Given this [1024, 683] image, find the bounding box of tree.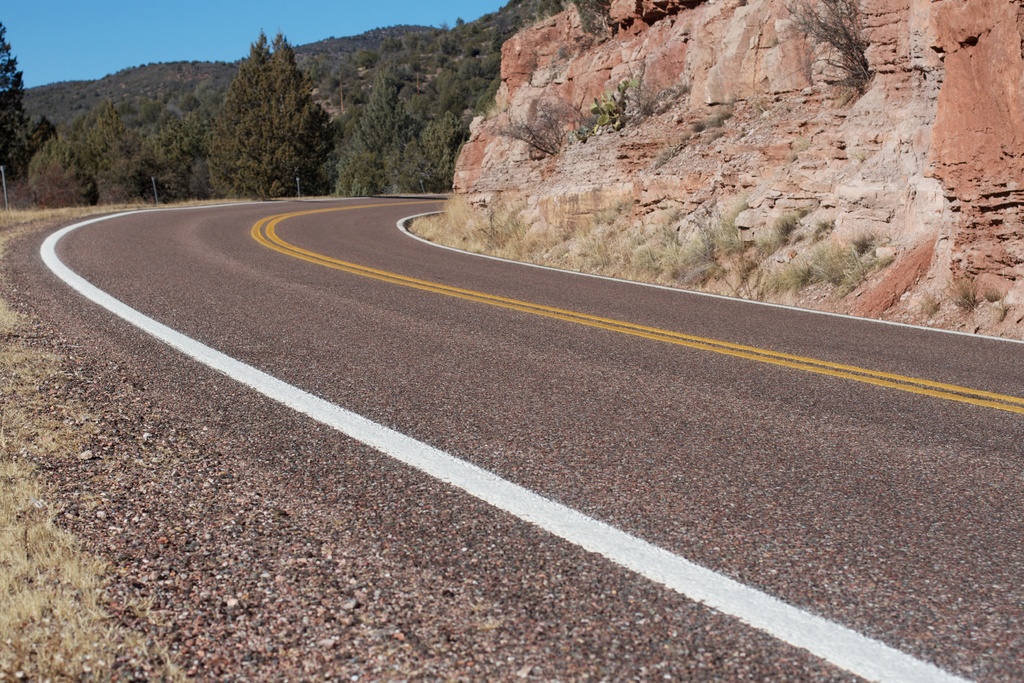
left=29, top=95, right=202, bottom=206.
